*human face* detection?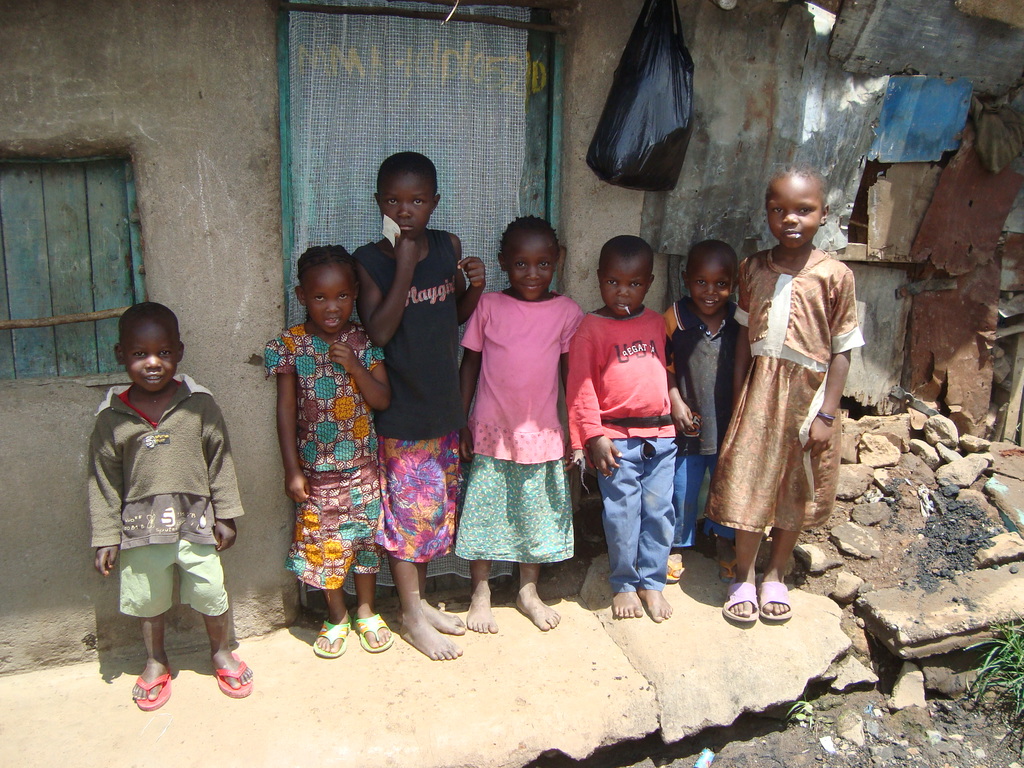
(x1=603, y1=262, x2=654, y2=312)
